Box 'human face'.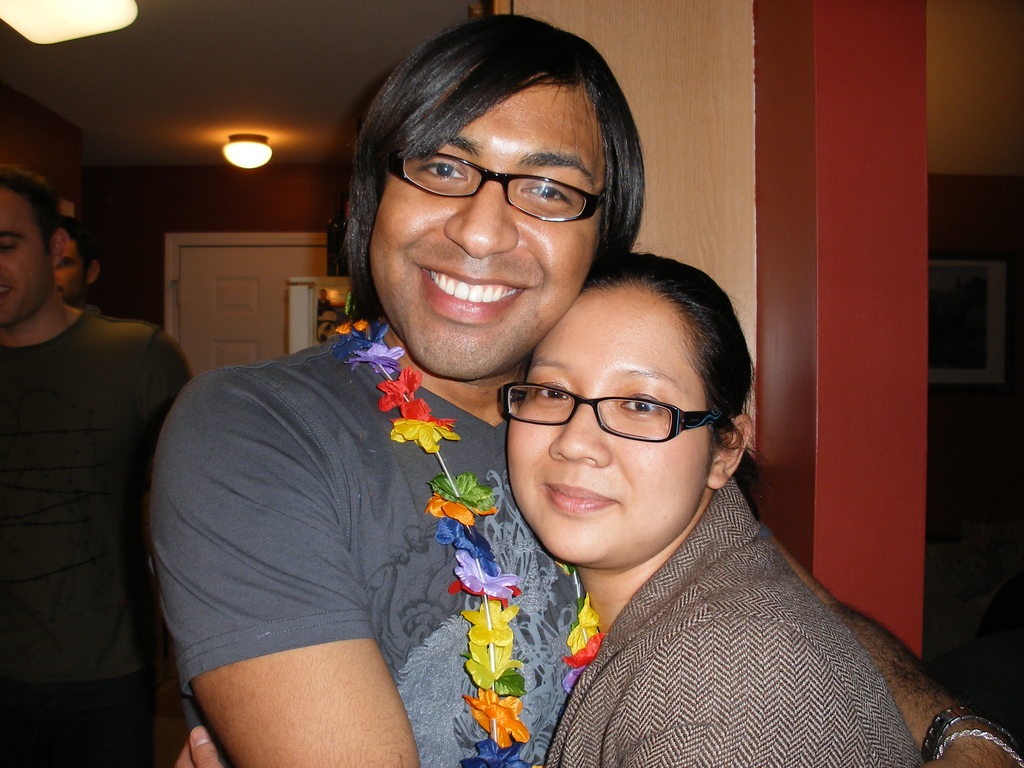
x1=367, y1=87, x2=602, y2=376.
